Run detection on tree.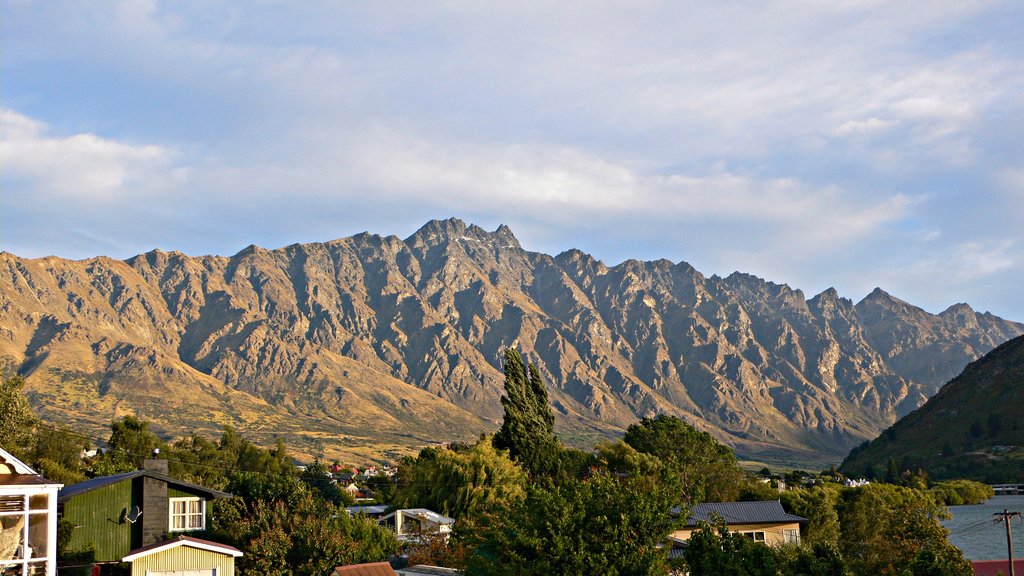
Result: x1=463, y1=461, x2=689, y2=575.
